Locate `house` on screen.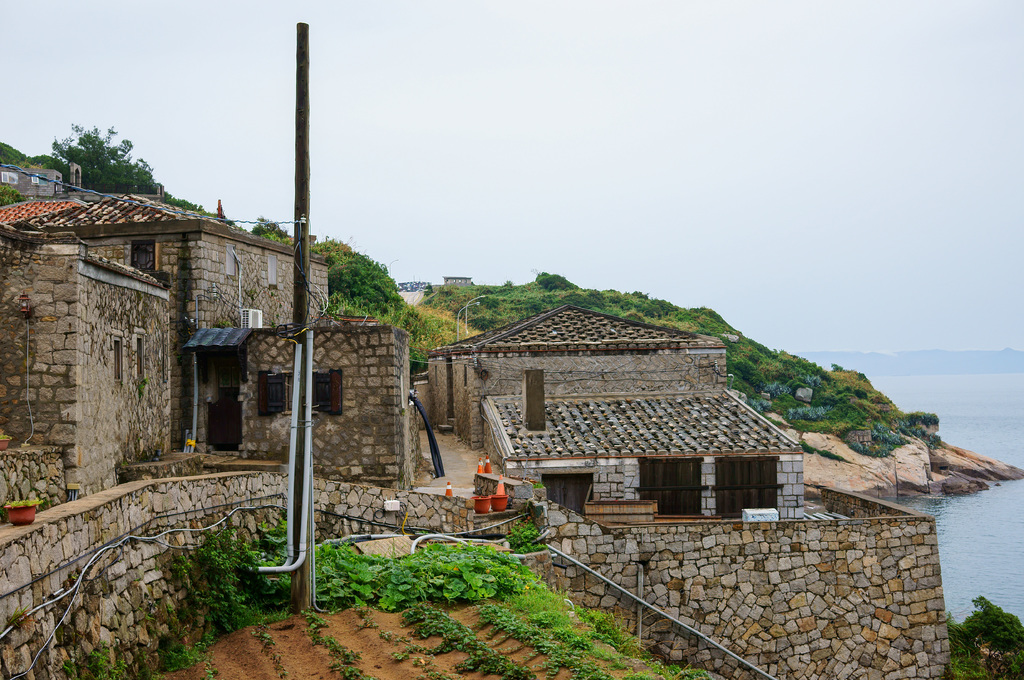
On screen at select_region(175, 217, 348, 453).
